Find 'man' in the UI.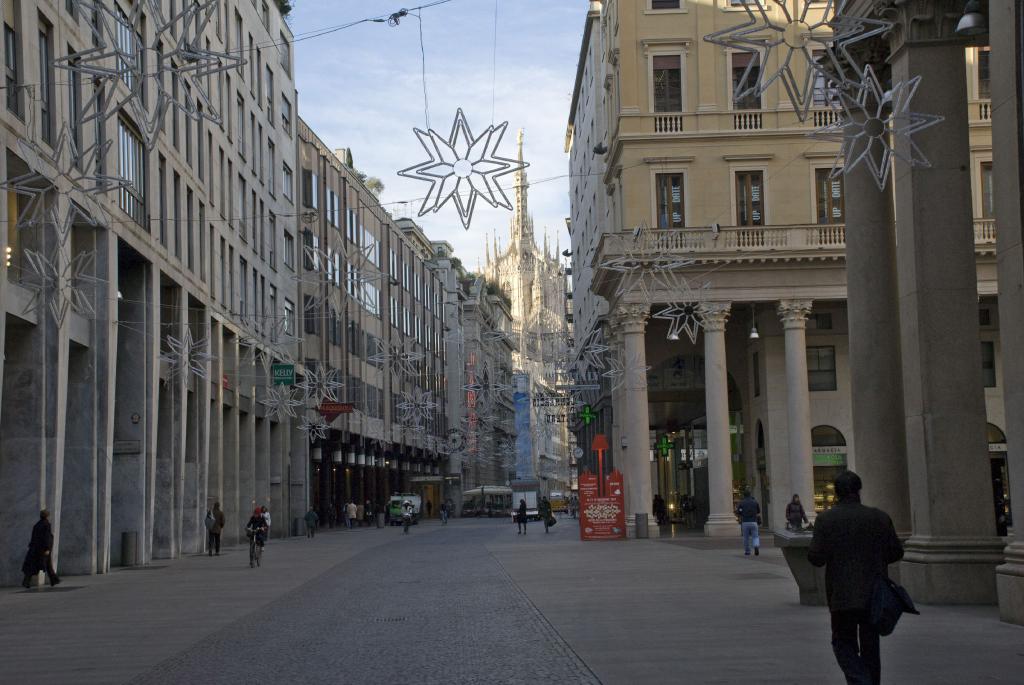
UI element at detection(735, 489, 762, 560).
